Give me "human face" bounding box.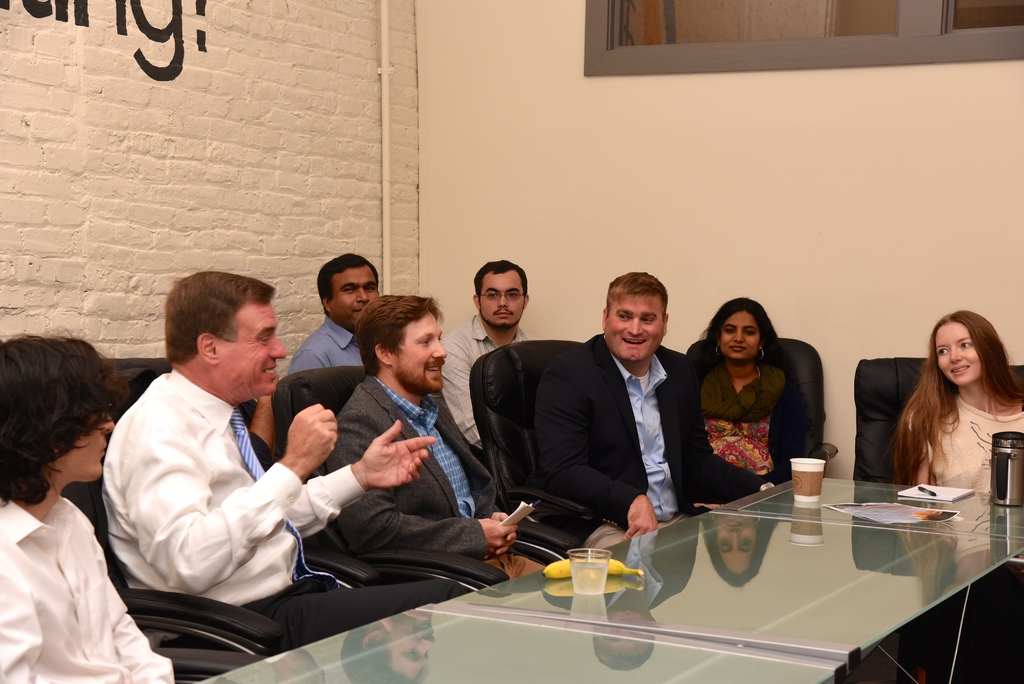
rect(934, 323, 979, 384).
